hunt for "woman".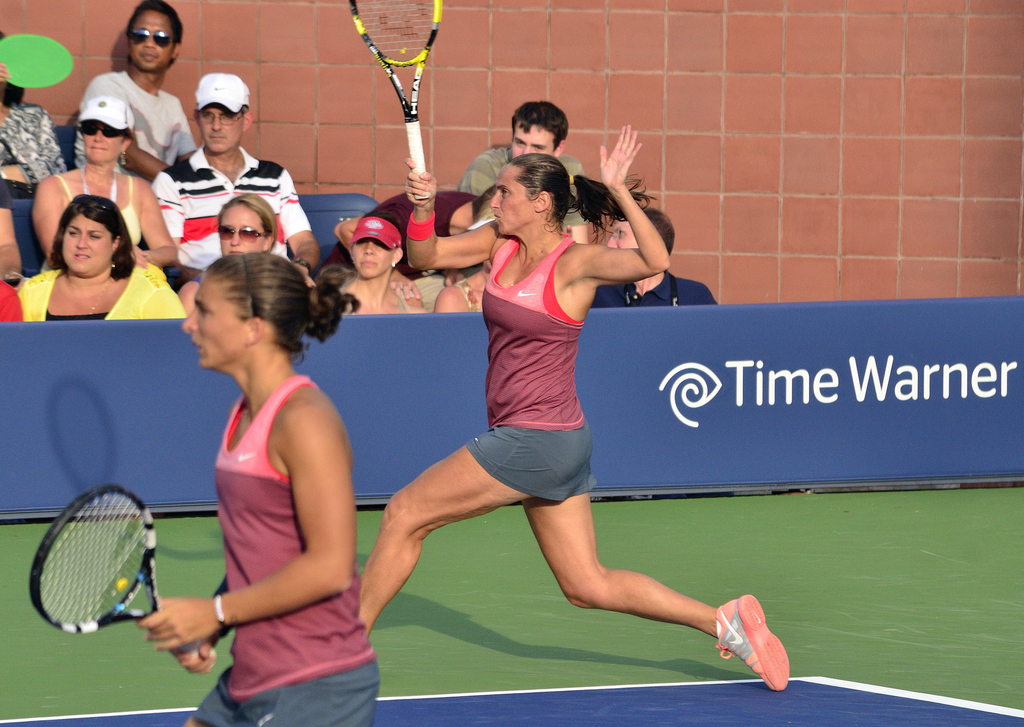
Hunted down at {"left": 353, "top": 124, "right": 792, "bottom": 691}.
